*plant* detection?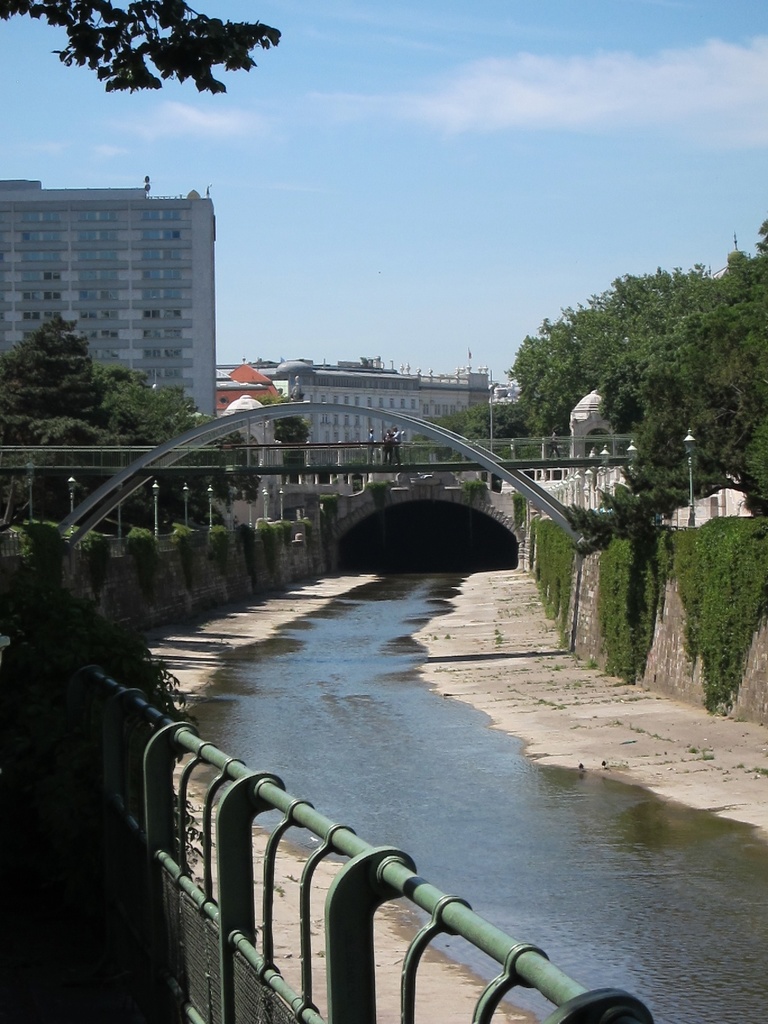
box(358, 475, 397, 520)
